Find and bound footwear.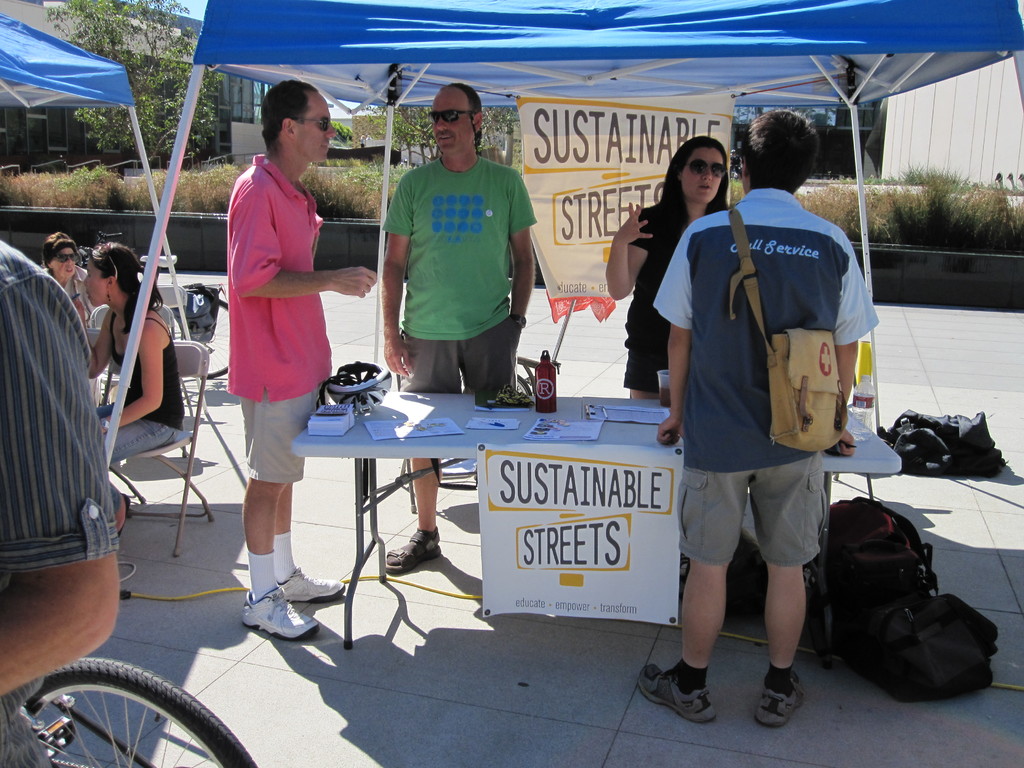
Bound: l=272, t=559, r=351, b=609.
